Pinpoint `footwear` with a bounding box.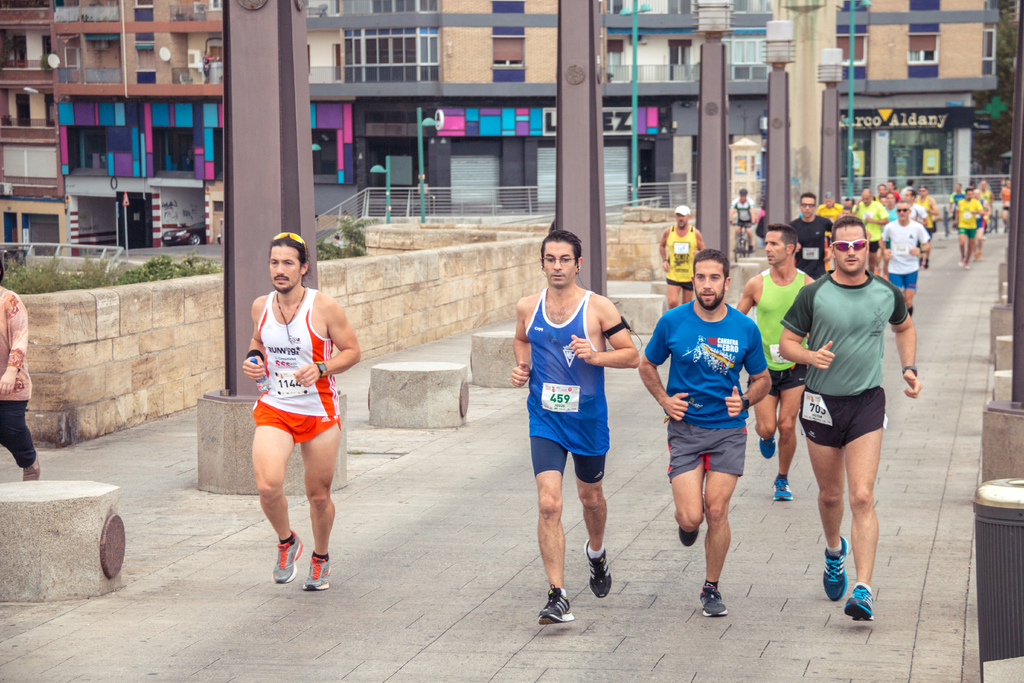
<box>303,550,336,594</box>.
